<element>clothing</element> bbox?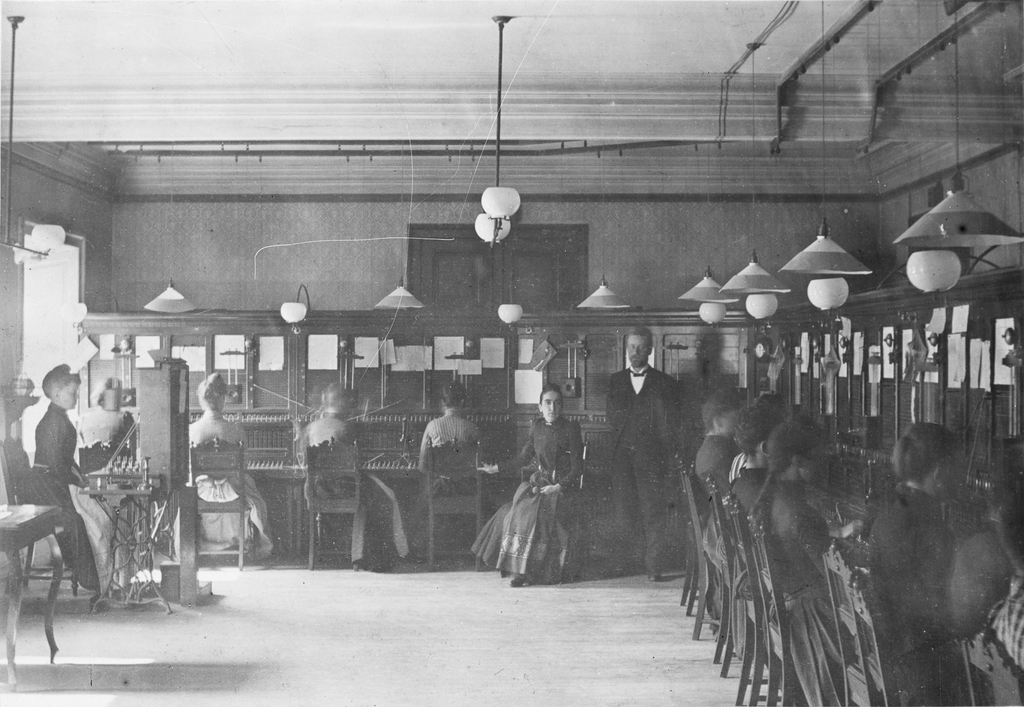
{"x1": 31, "y1": 402, "x2": 120, "y2": 600}
